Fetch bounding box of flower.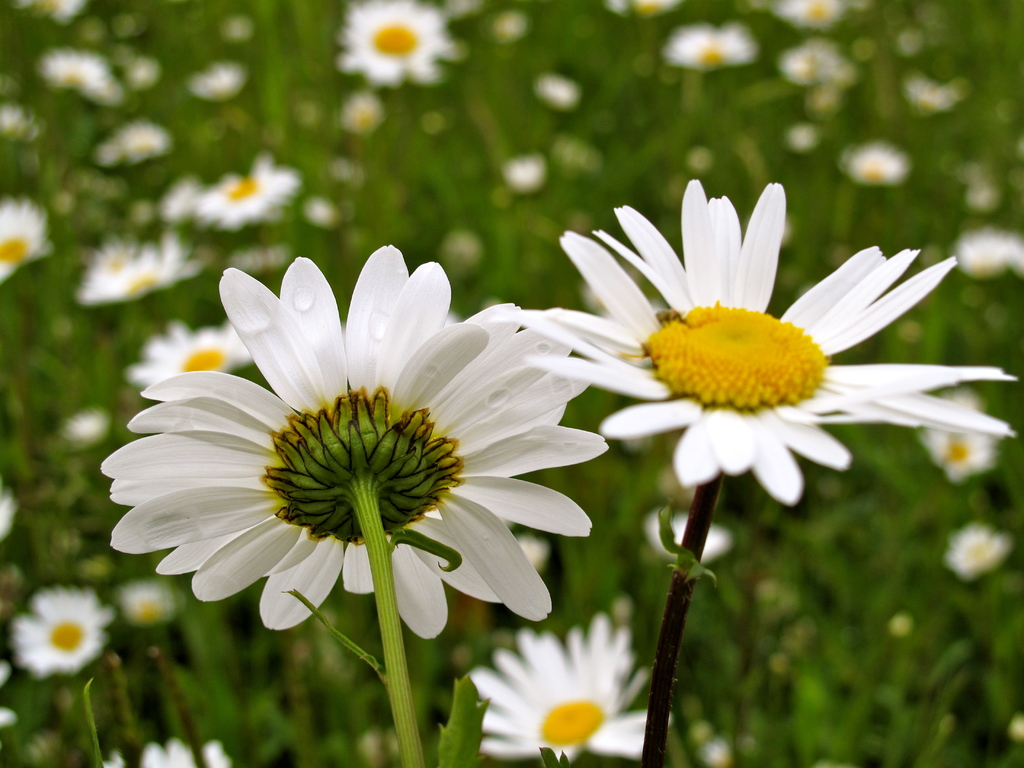
Bbox: (x1=190, y1=65, x2=256, y2=99).
